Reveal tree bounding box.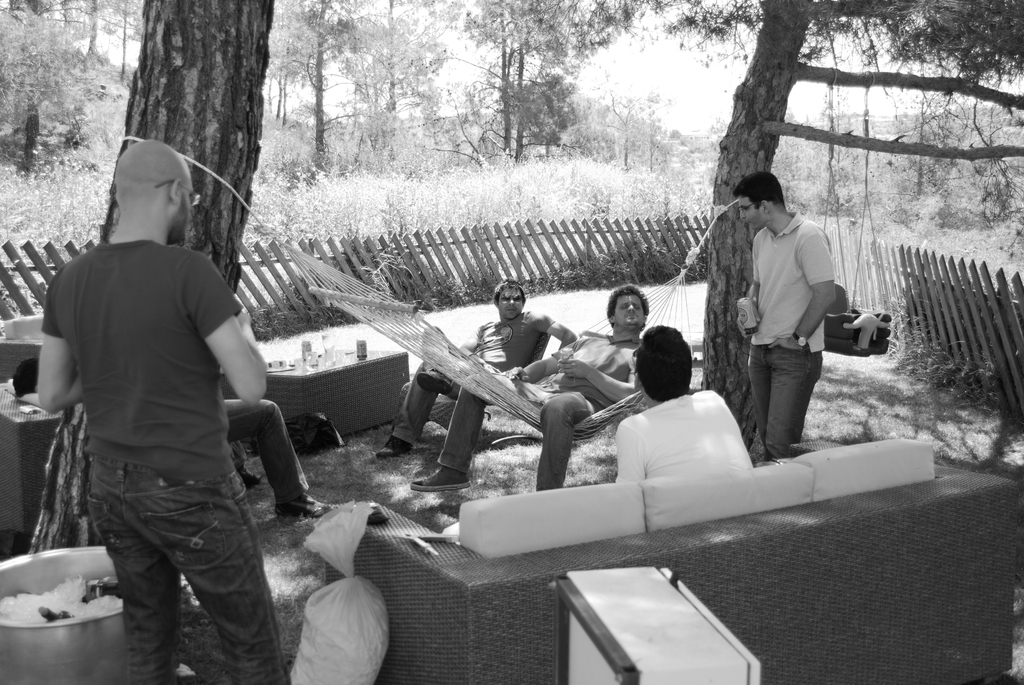
Revealed: Rect(682, 17, 1023, 244).
